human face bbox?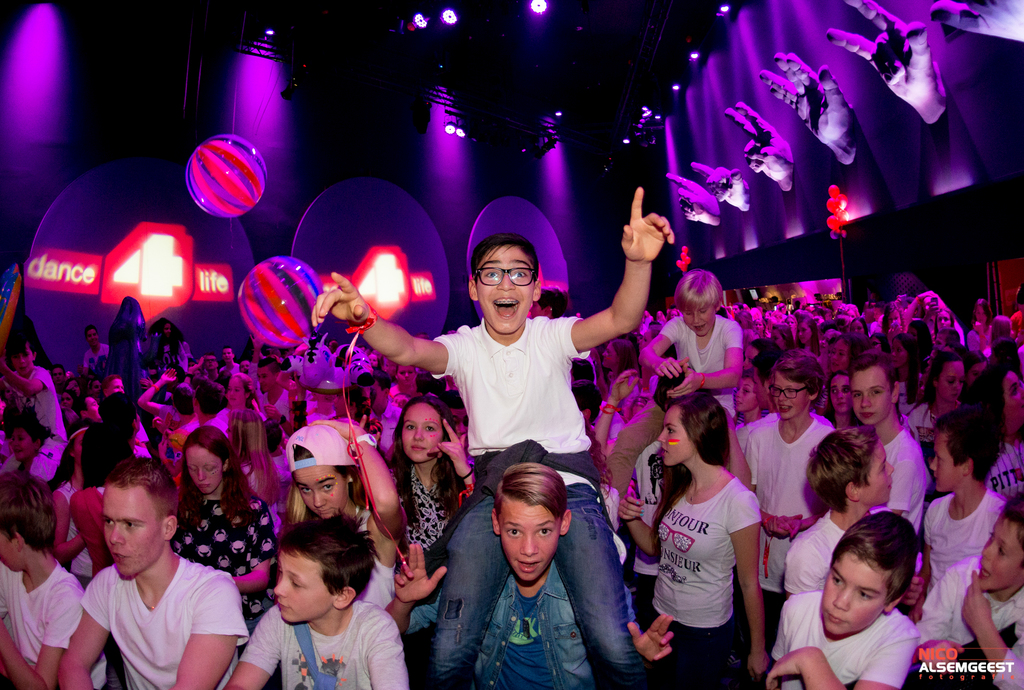
bbox=(404, 401, 445, 465)
